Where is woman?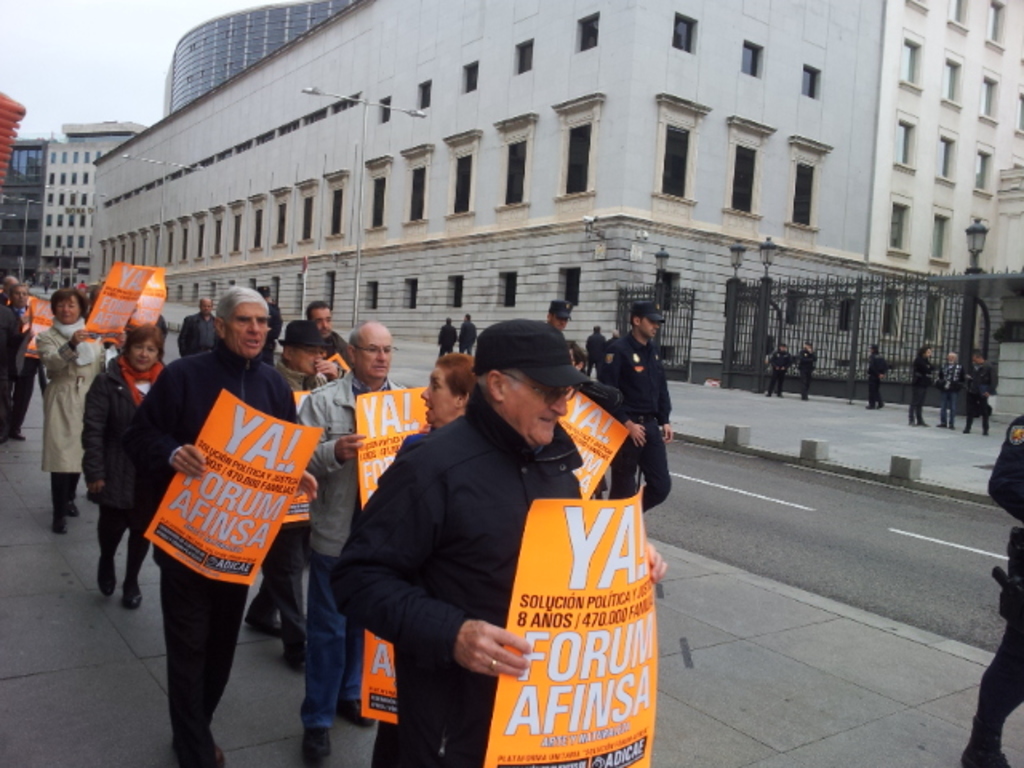
region(765, 342, 792, 397).
